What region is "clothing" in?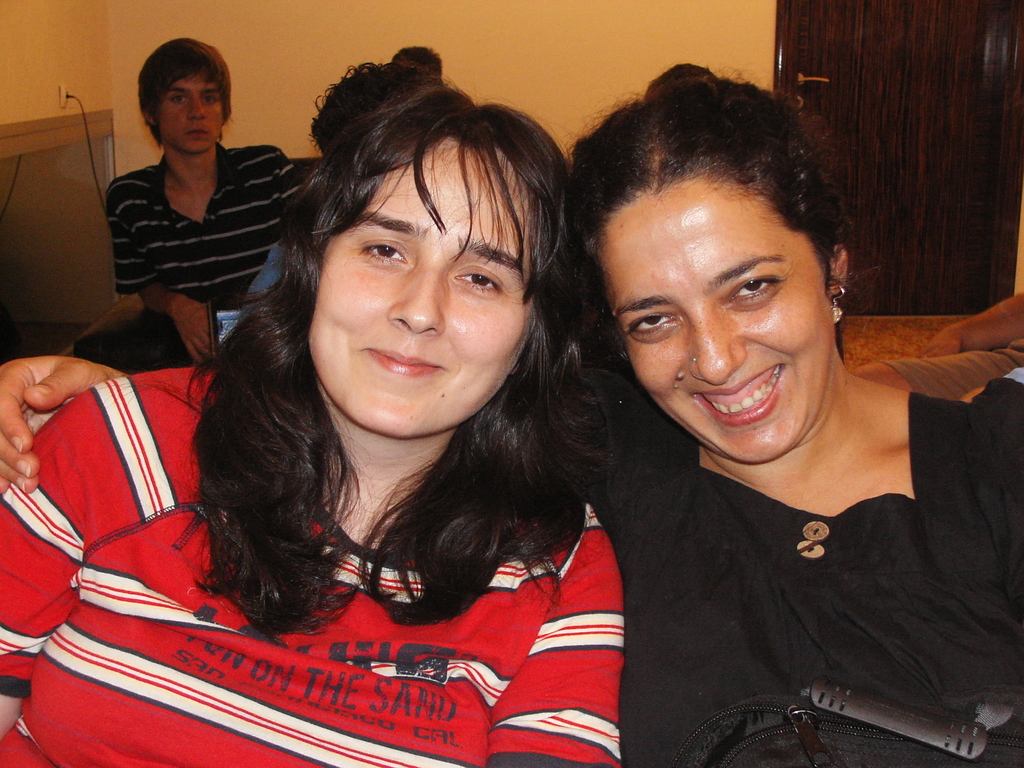
BBox(0, 365, 626, 767).
